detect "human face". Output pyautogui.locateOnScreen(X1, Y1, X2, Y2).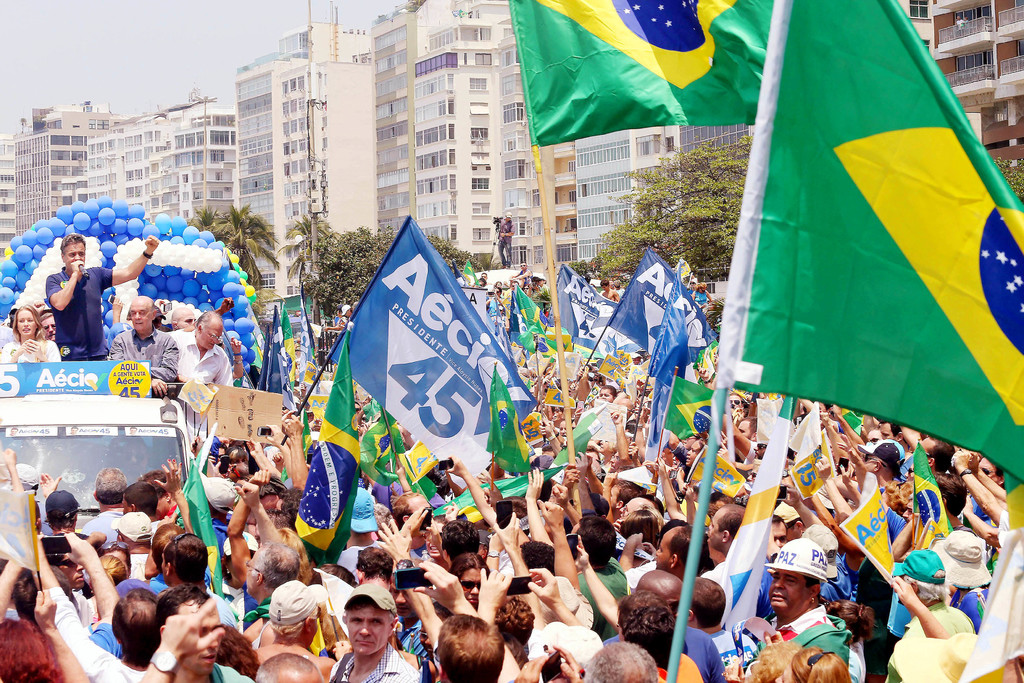
pyautogui.locateOnScreen(459, 572, 479, 607).
